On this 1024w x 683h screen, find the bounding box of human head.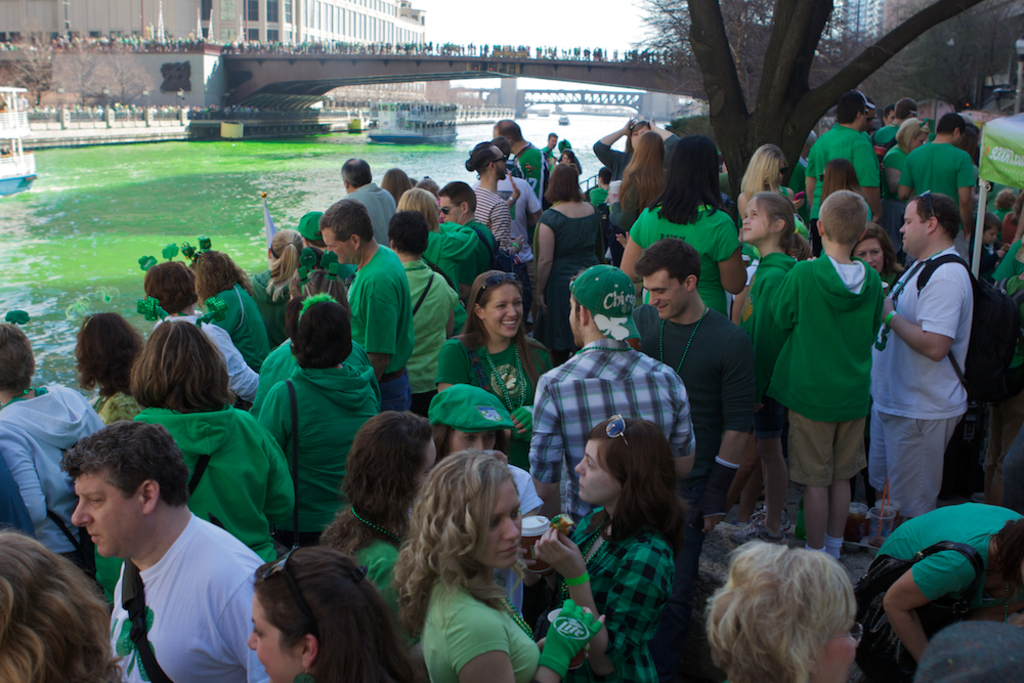
Bounding box: [839,88,871,125].
